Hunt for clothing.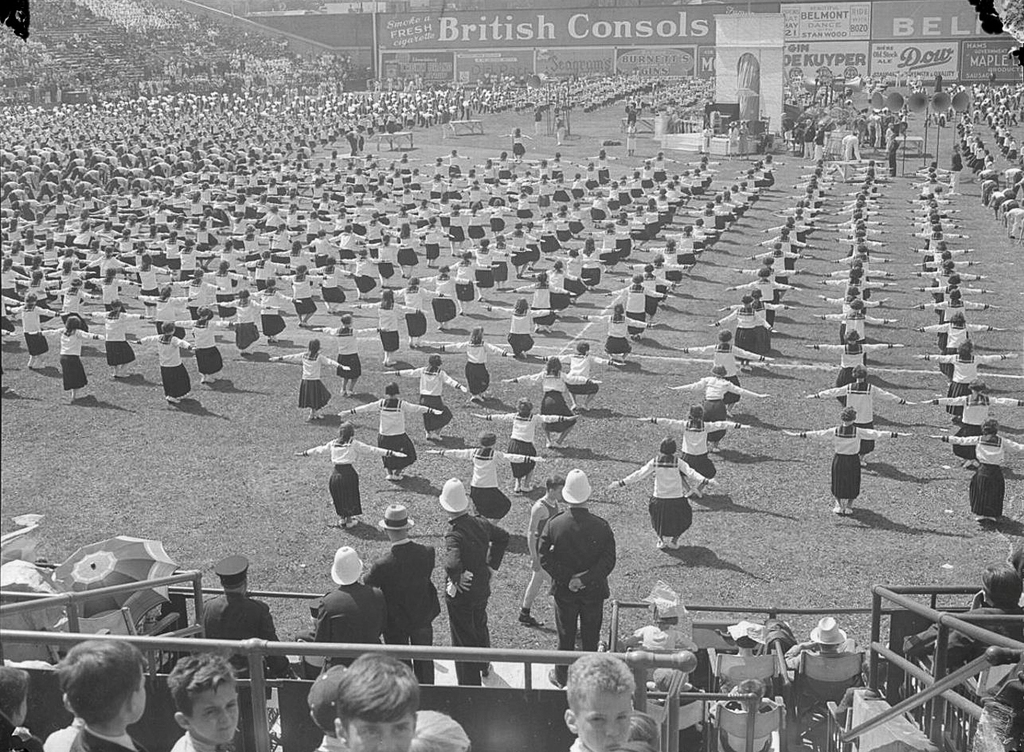
Hunted down at <box>526,486,556,593</box>.
